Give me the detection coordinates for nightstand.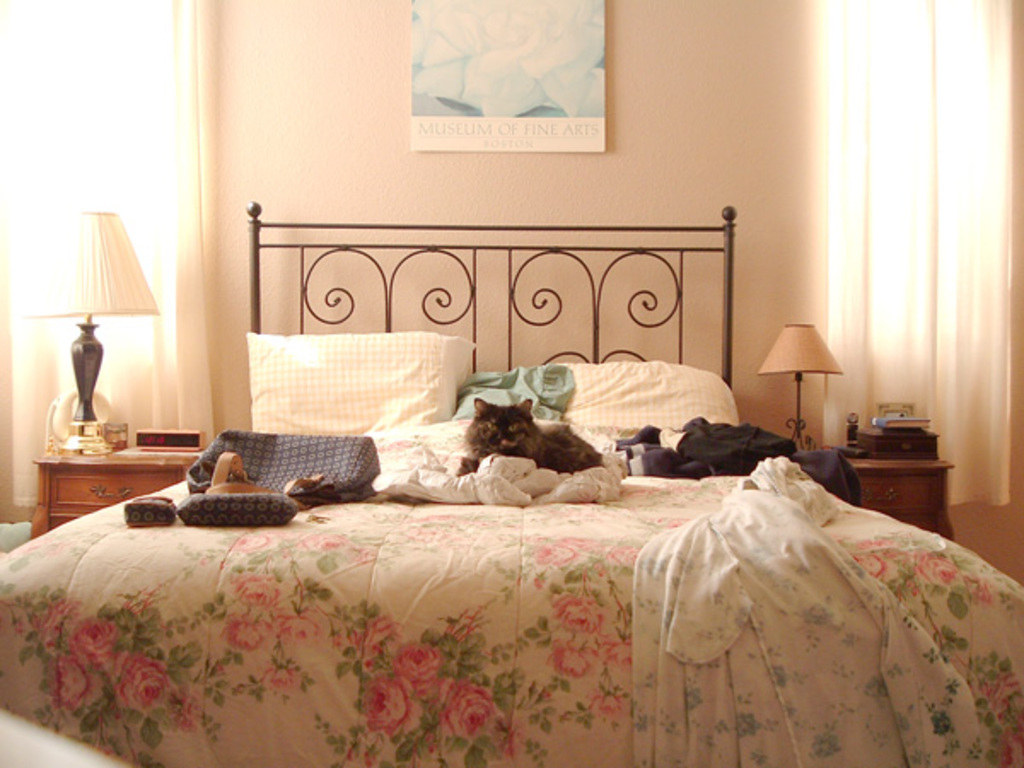
locate(804, 427, 961, 541).
